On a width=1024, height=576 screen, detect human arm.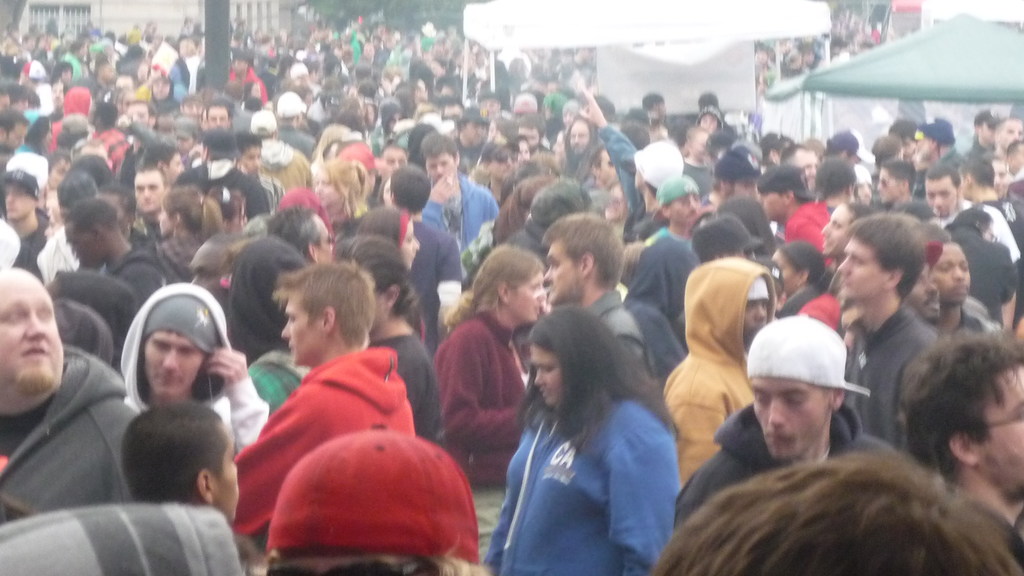
x1=664, y1=392, x2=722, y2=485.
